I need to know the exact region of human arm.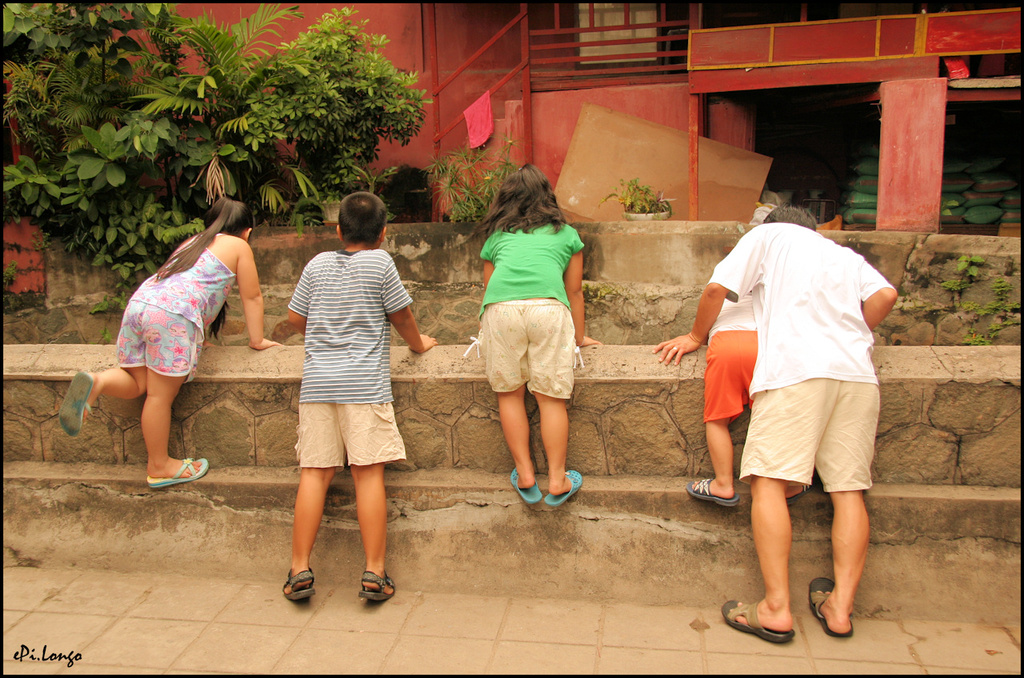
Region: BBox(556, 228, 602, 346).
